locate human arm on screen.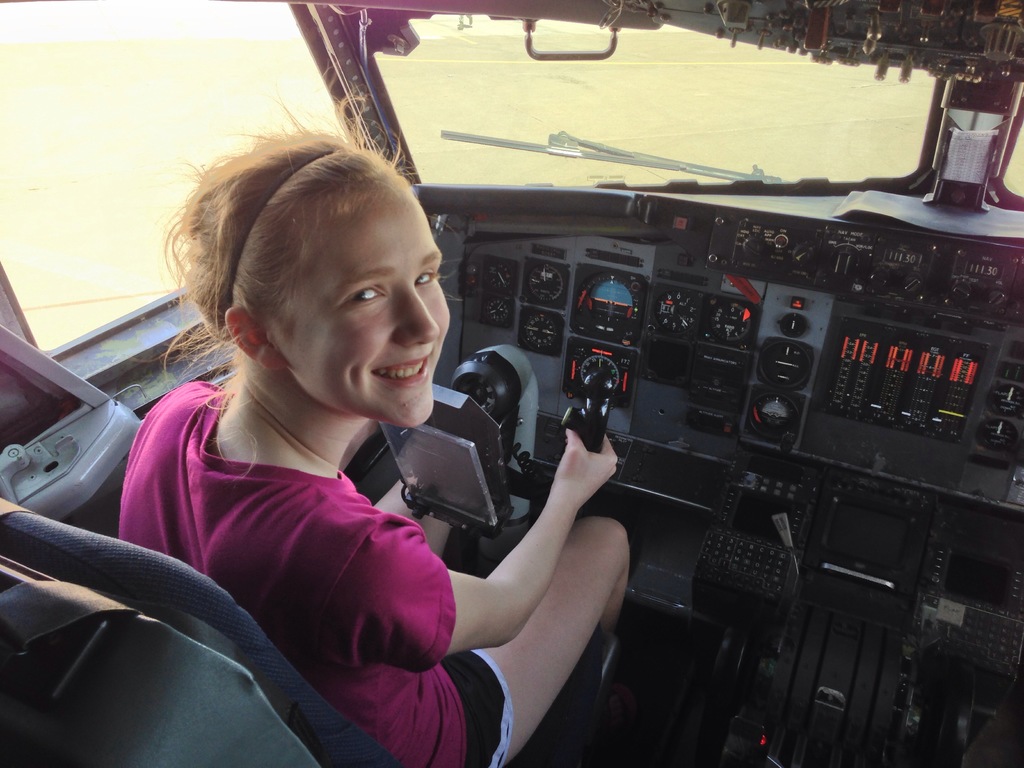
On screen at [left=315, top=424, right=620, bottom=664].
